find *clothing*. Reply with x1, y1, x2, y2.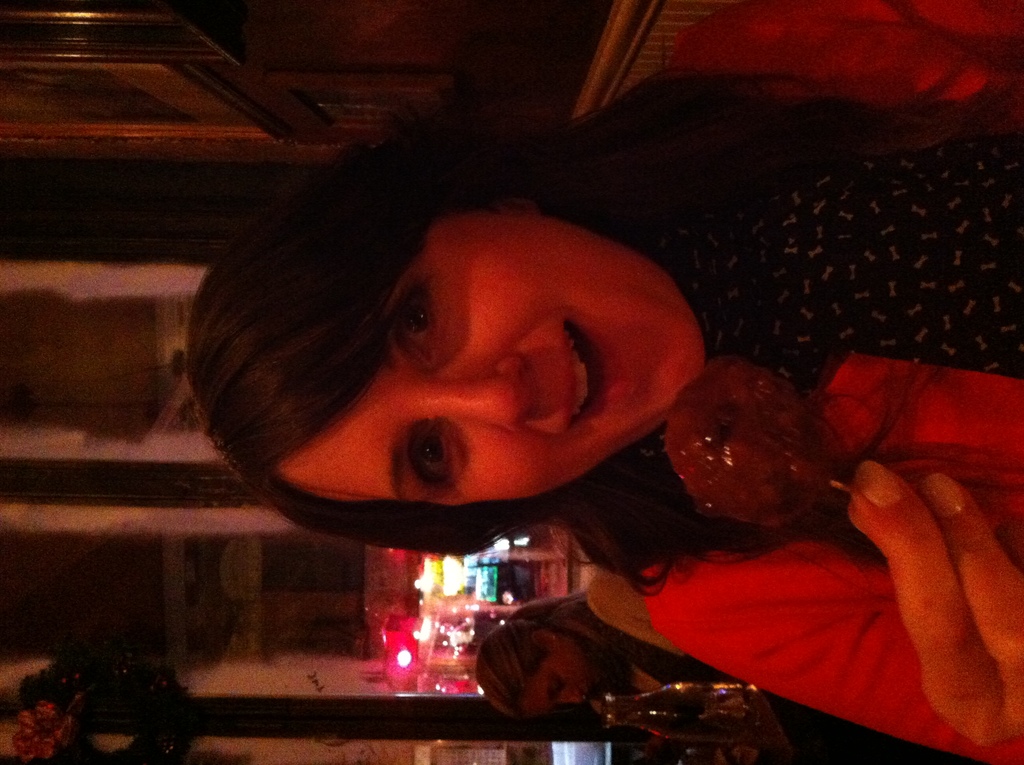
633, 0, 1023, 764.
